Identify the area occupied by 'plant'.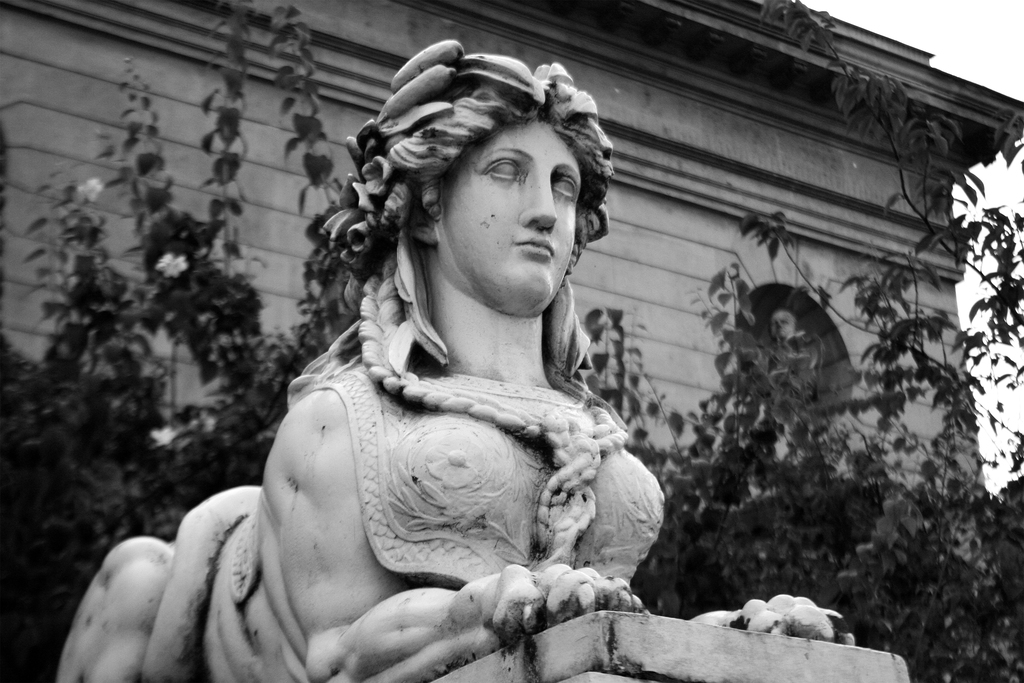
Area: (0, 3, 299, 682).
